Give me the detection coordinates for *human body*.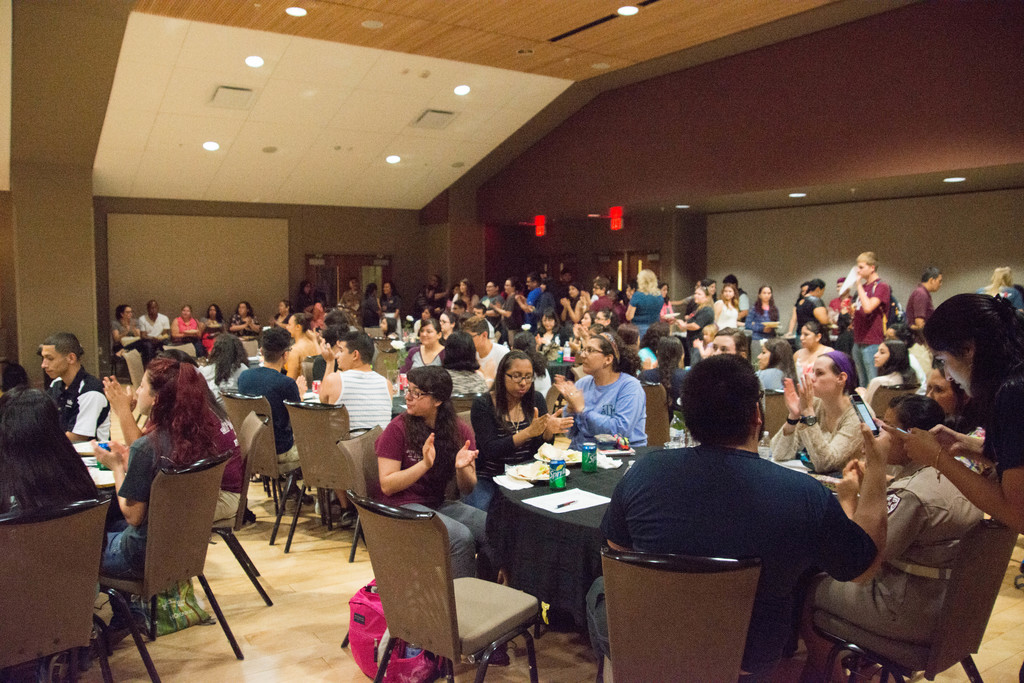
crop(841, 246, 892, 401).
